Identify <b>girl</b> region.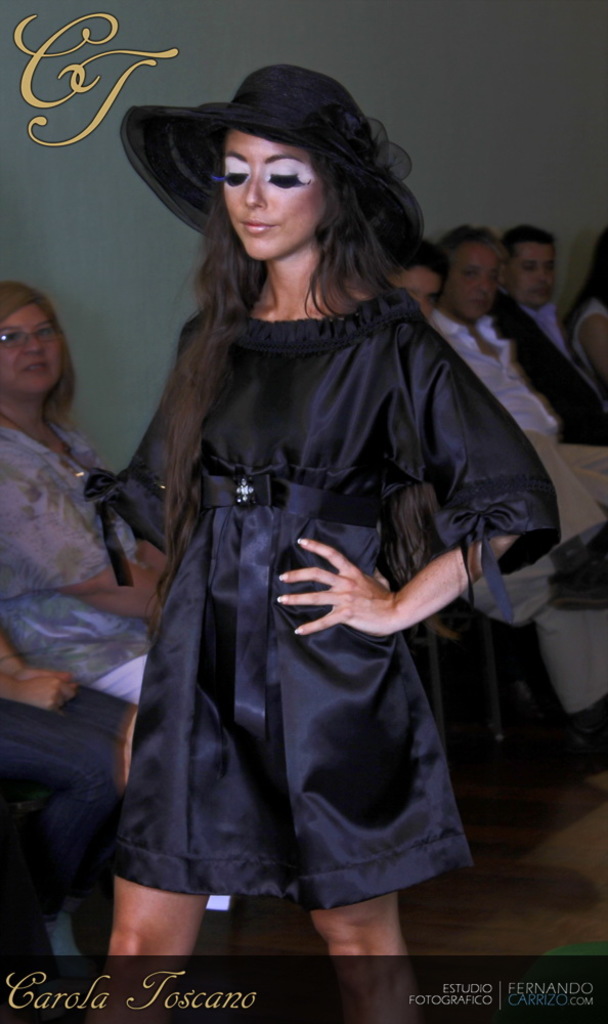
Region: (x1=99, y1=57, x2=574, y2=970).
